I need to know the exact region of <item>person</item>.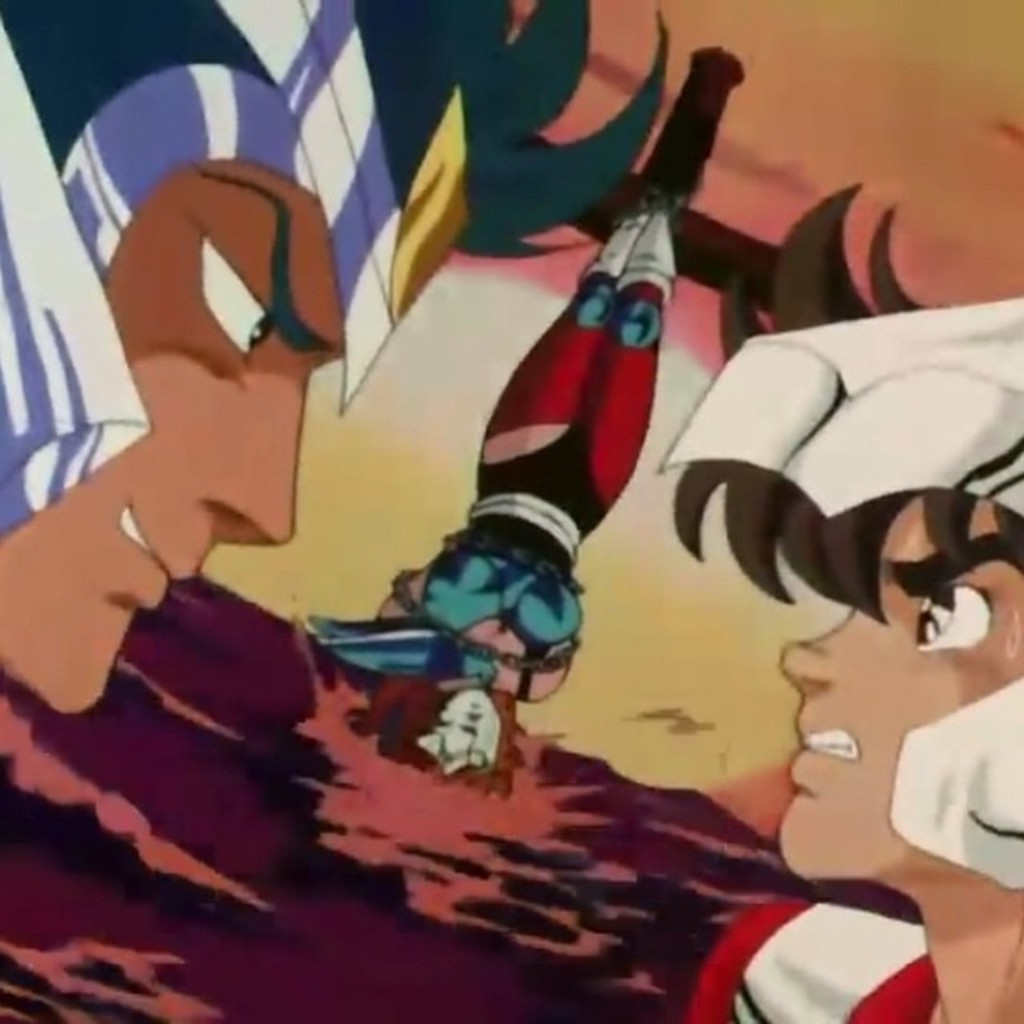
Region: select_region(672, 178, 1022, 1022).
